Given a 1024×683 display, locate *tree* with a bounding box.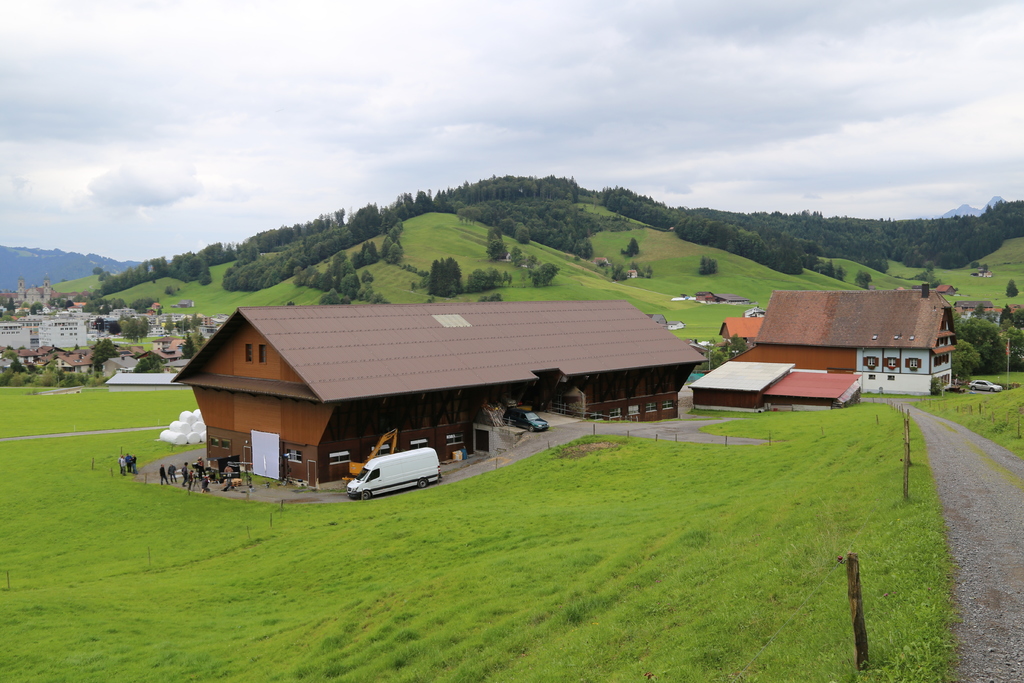
Located: 174,320,181,333.
